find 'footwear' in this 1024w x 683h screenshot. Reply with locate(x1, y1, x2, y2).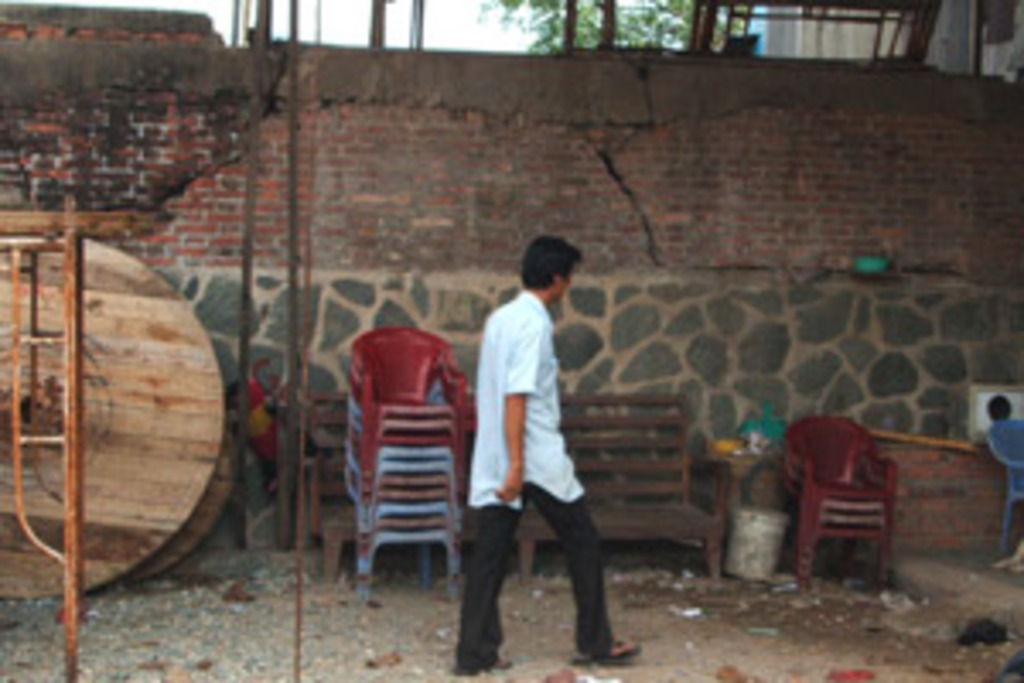
locate(577, 632, 645, 666).
